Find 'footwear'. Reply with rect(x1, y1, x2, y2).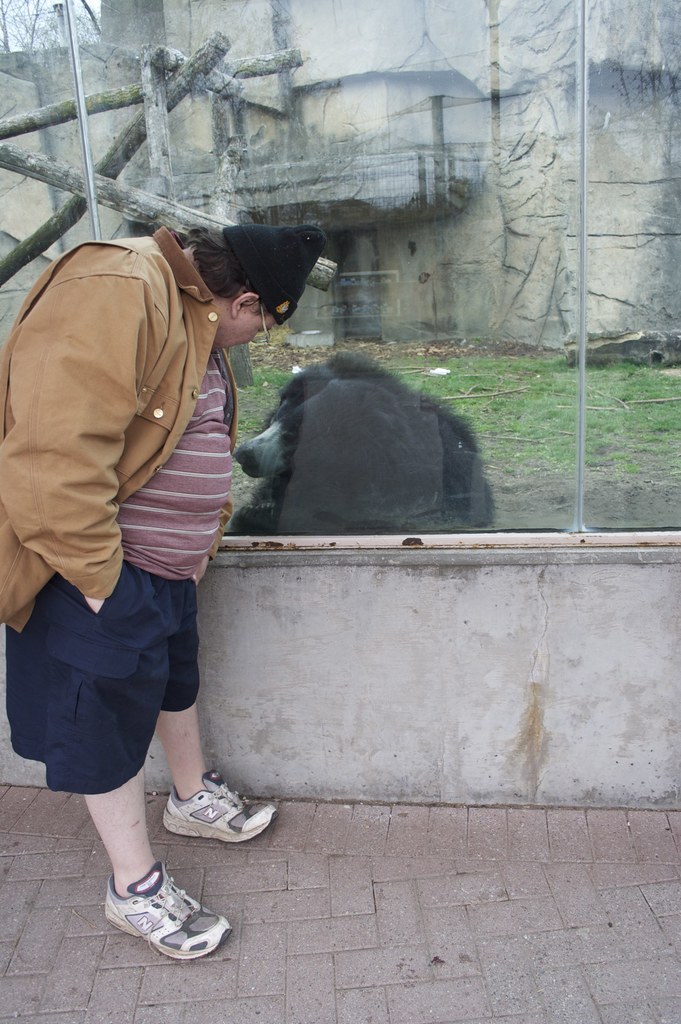
rect(156, 767, 275, 842).
